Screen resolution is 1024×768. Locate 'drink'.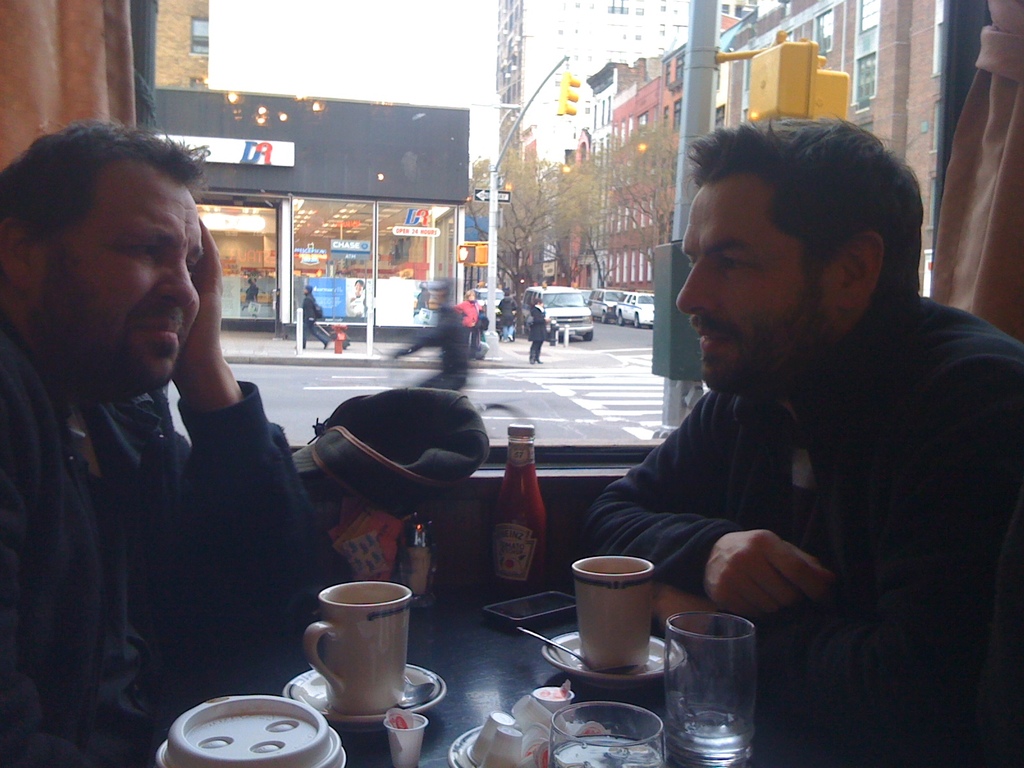
rect(548, 733, 665, 767).
